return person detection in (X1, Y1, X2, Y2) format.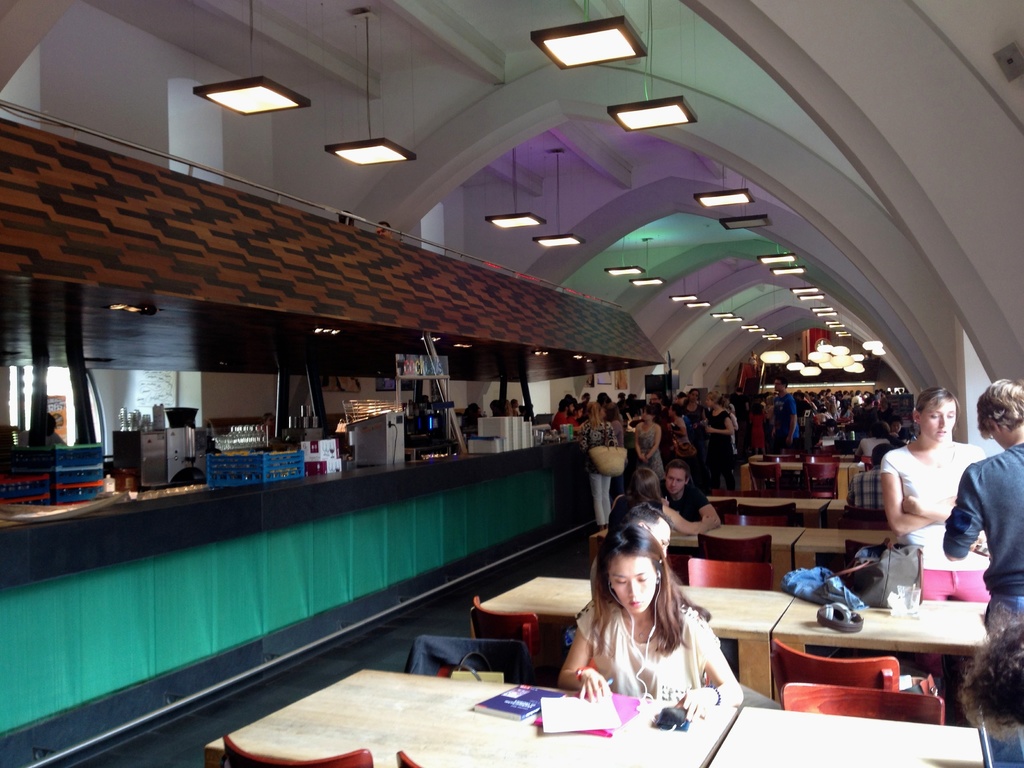
(707, 392, 737, 474).
